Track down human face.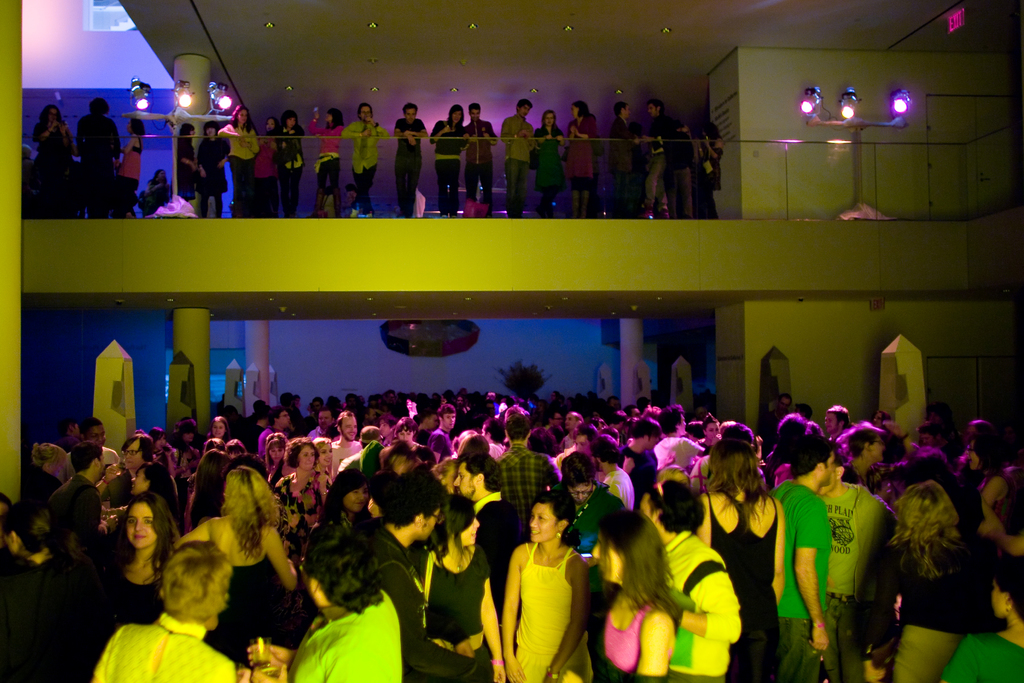
Tracked to detection(646, 99, 658, 118).
